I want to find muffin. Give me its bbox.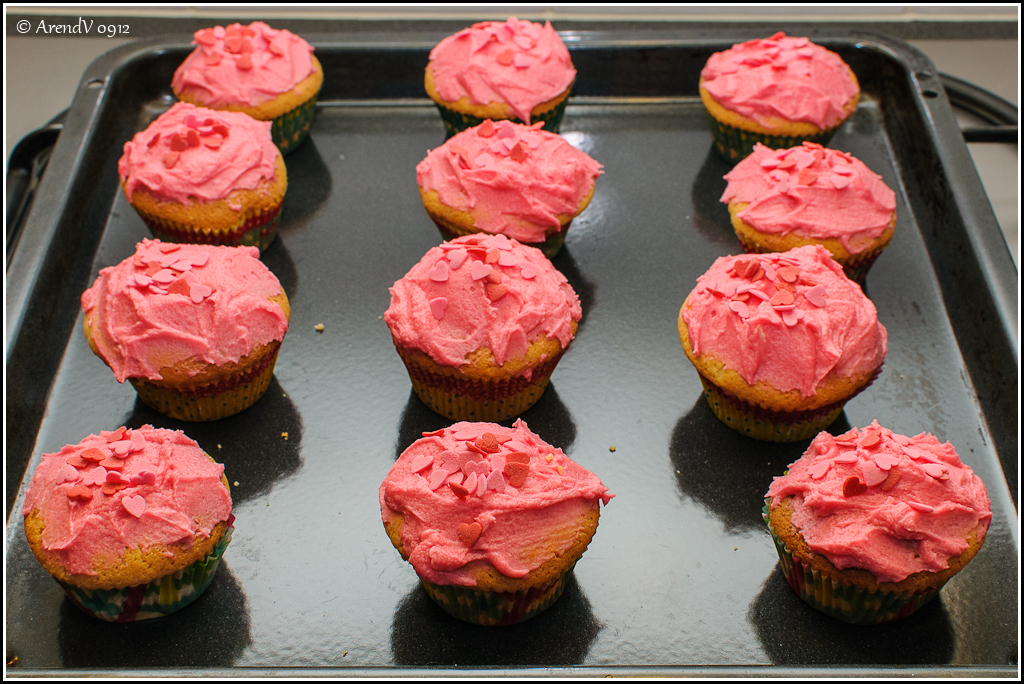
(left=413, top=119, right=605, bottom=258).
